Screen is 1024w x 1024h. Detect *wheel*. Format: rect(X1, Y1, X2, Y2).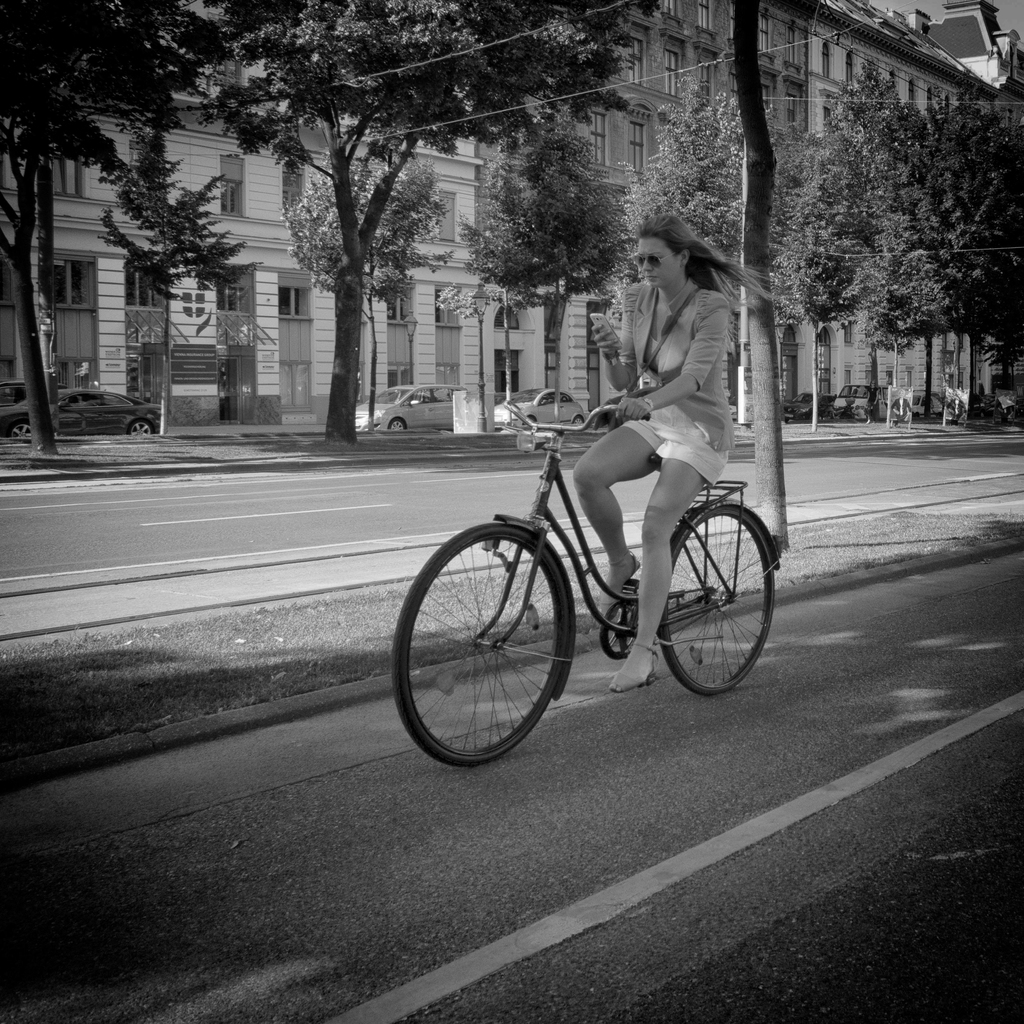
rect(388, 417, 412, 431).
